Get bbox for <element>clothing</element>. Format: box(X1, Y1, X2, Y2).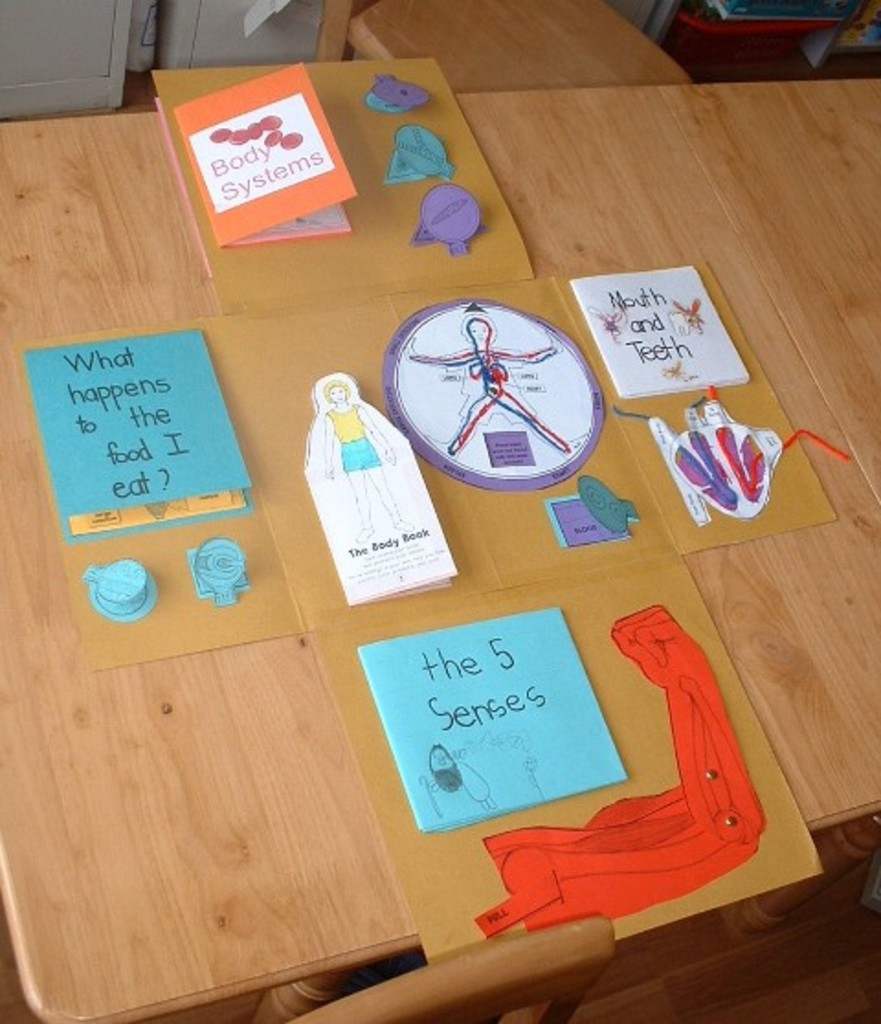
box(323, 404, 385, 470).
